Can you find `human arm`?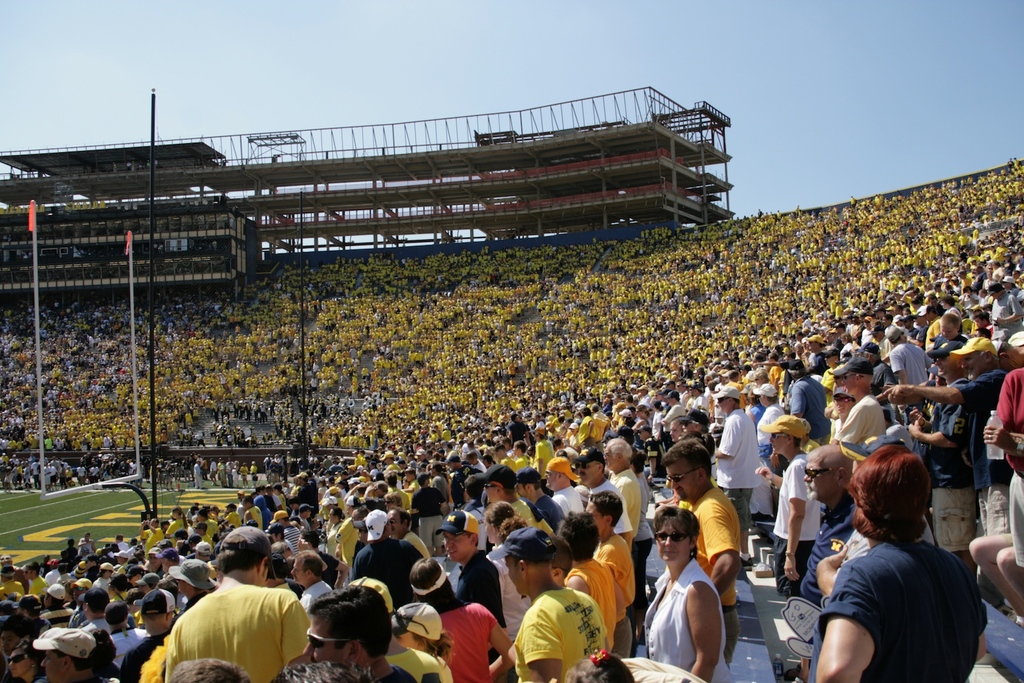
Yes, bounding box: <bbox>878, 373, 998, 405</bbox>.
